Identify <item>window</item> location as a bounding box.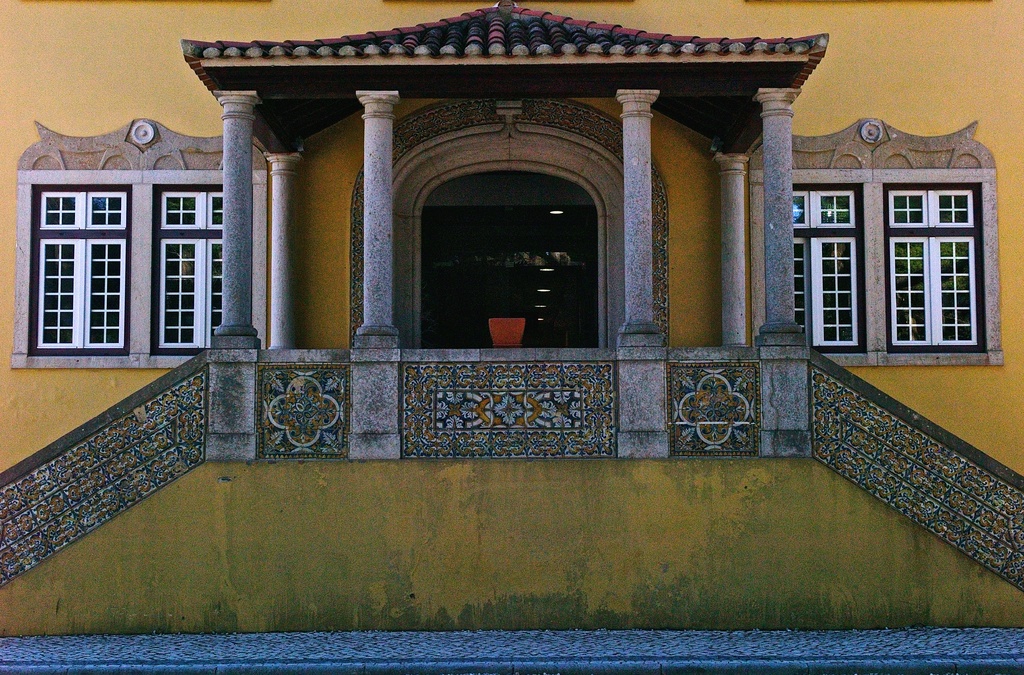
(887, 238, 977, 346).
